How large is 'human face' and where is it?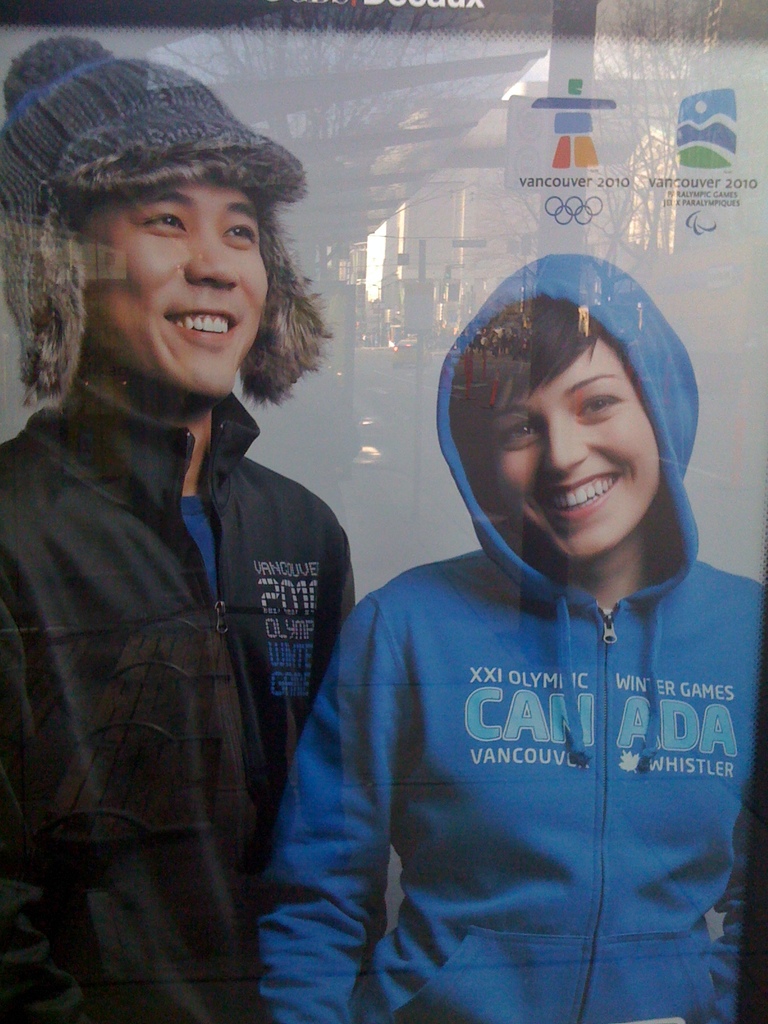
Bounding box: select_region(79, 182, 268, 392).
